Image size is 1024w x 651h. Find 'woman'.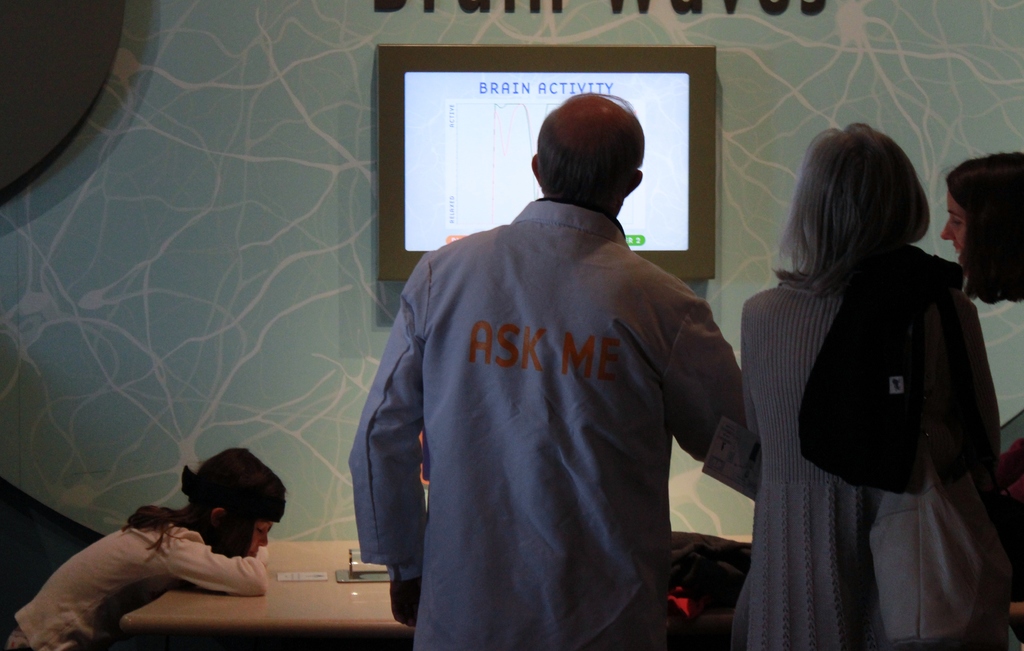
box=[700, 119, 1007, 639].
